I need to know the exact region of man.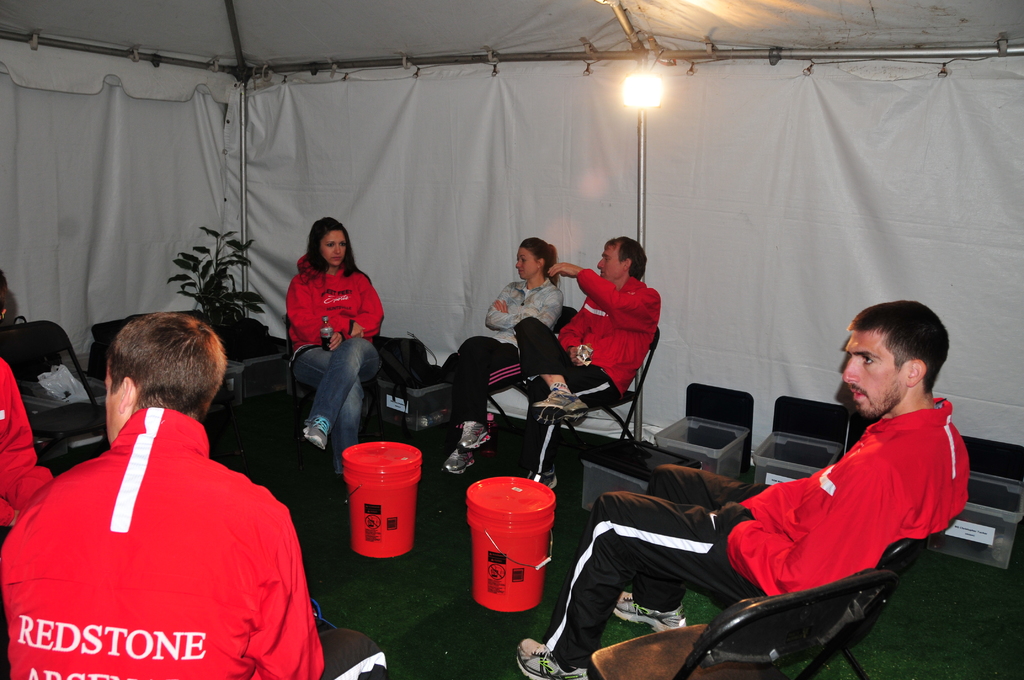
Region: {"x1": 514, "y1": 237, "x2": 666, "y2": 499}.
